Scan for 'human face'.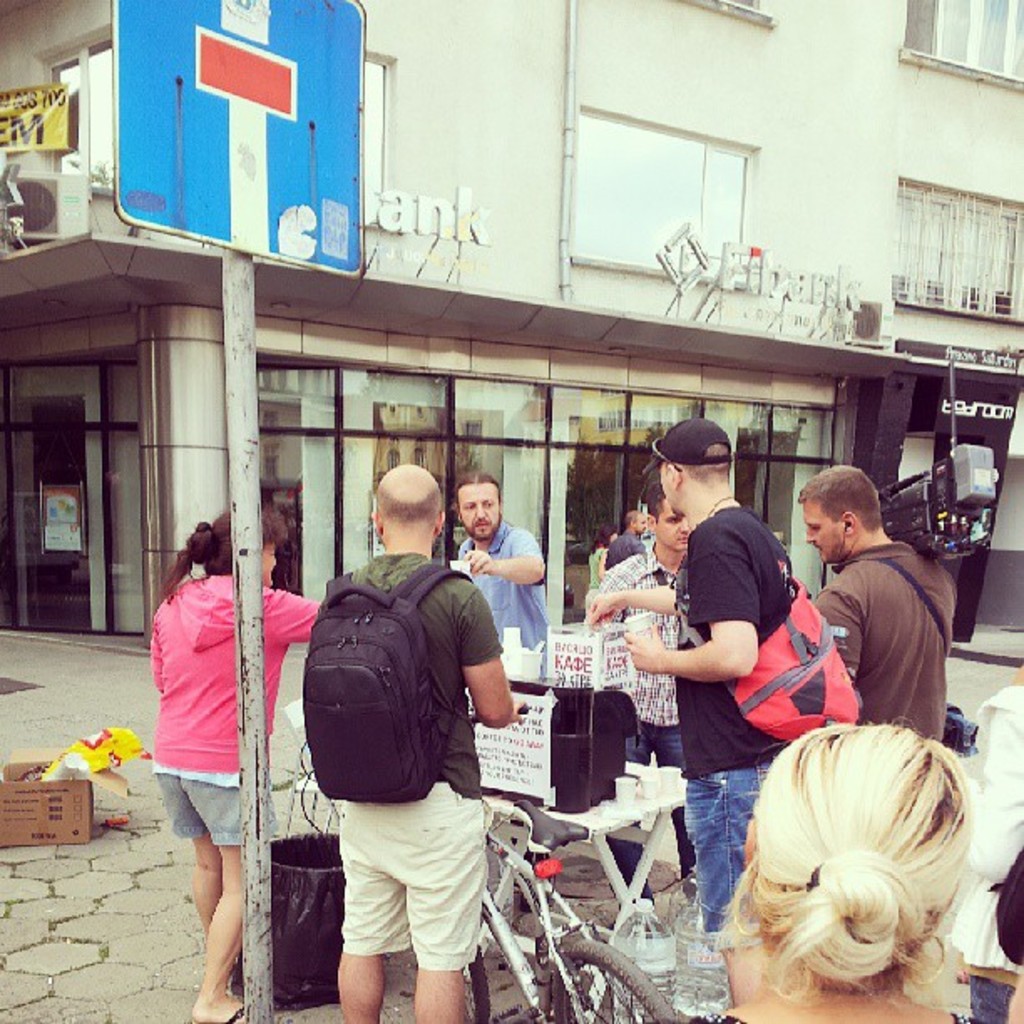
Scan result: box=[656, 504, 691, 549].
